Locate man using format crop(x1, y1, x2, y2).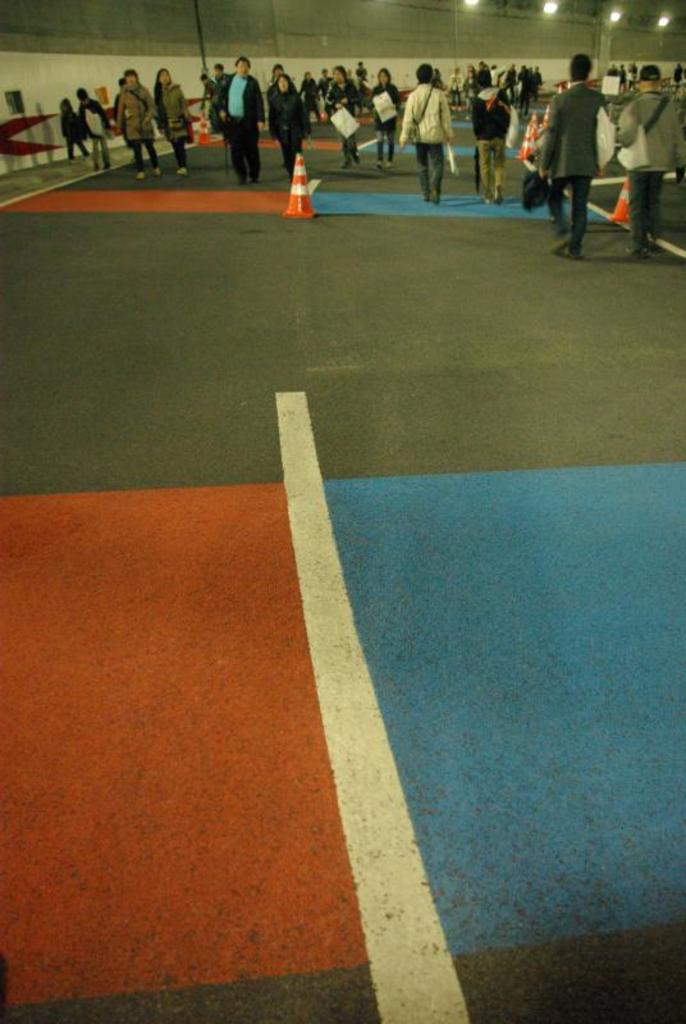
crop(621, 64, 685, 260).
